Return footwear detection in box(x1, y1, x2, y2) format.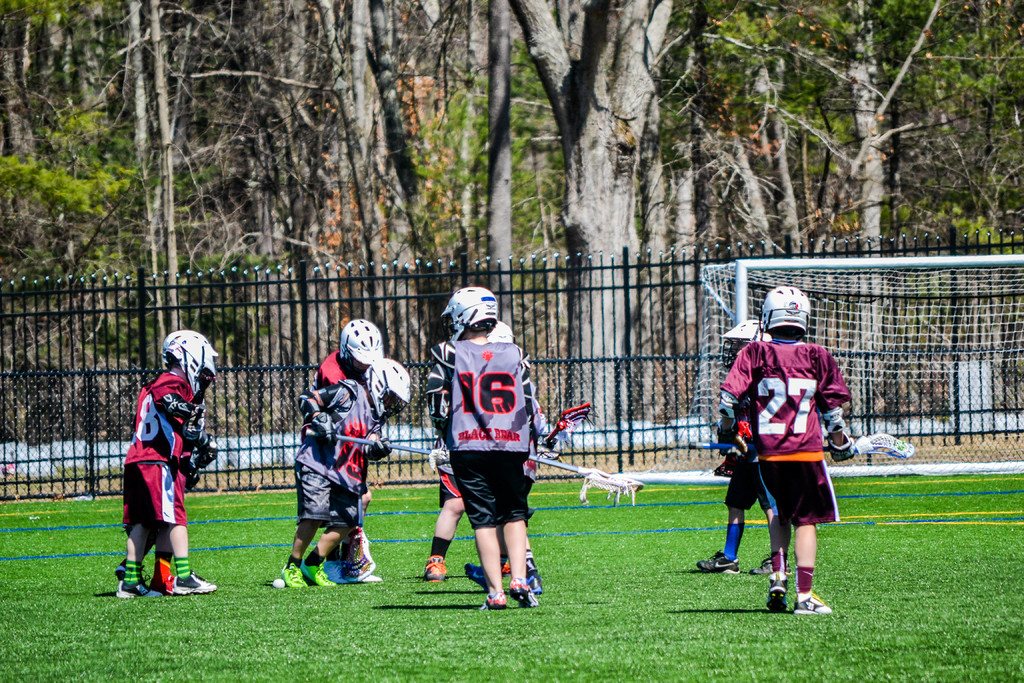
box(755, 552, 771, 573).
